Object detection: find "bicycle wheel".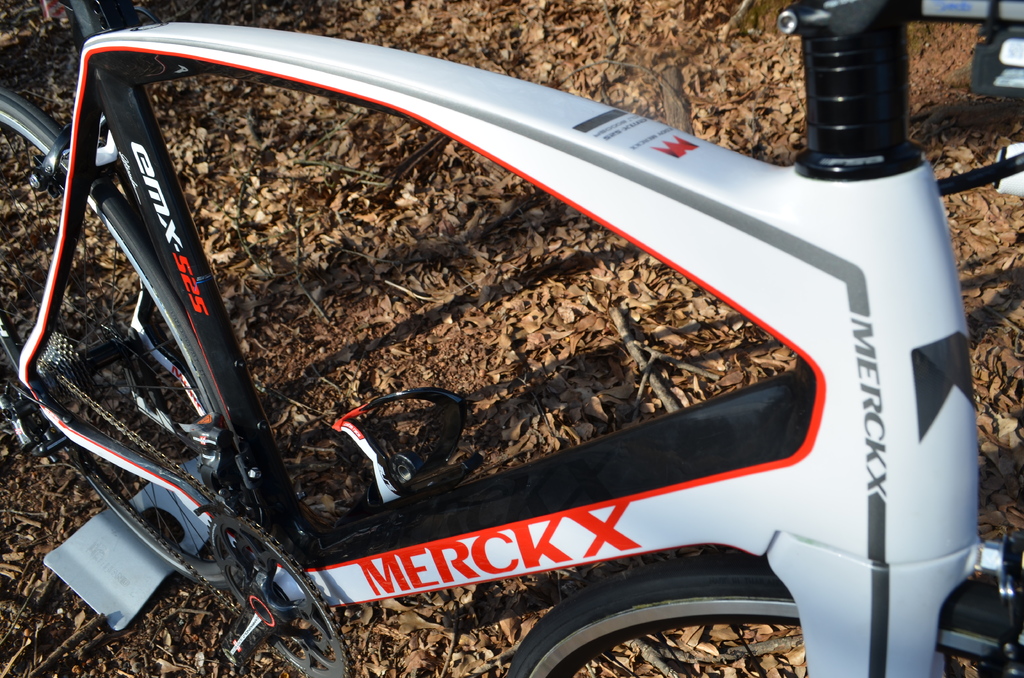
crop(506, 577, 1023, 677).
